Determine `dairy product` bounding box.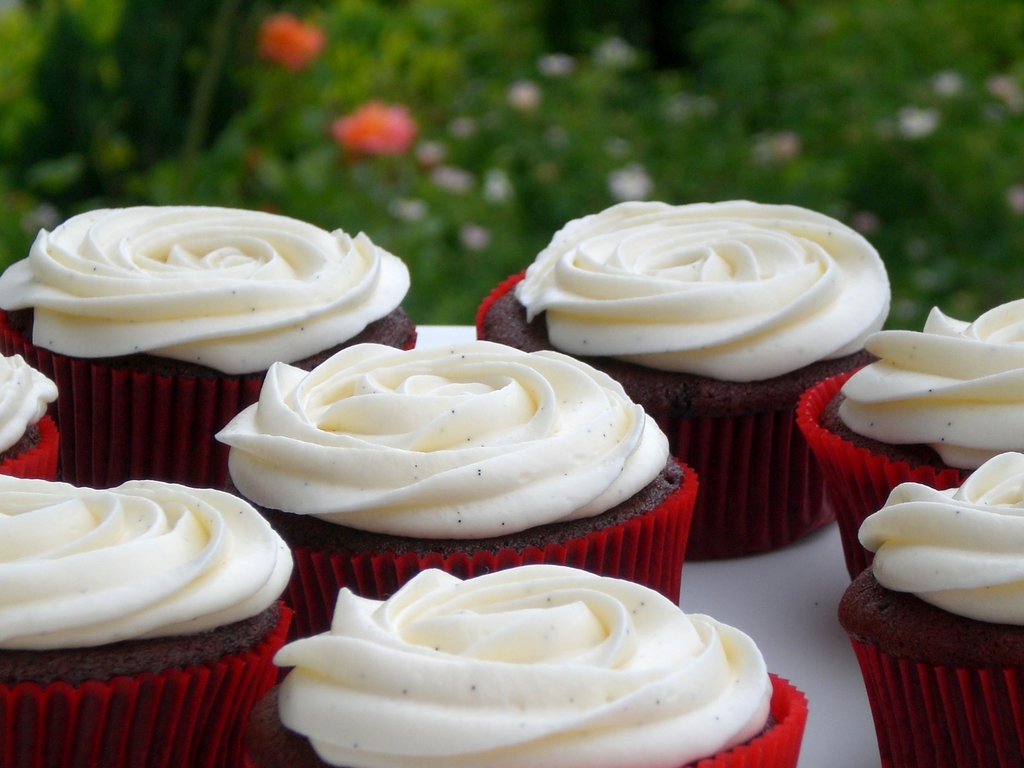
Determined: (499,213,916,536).
